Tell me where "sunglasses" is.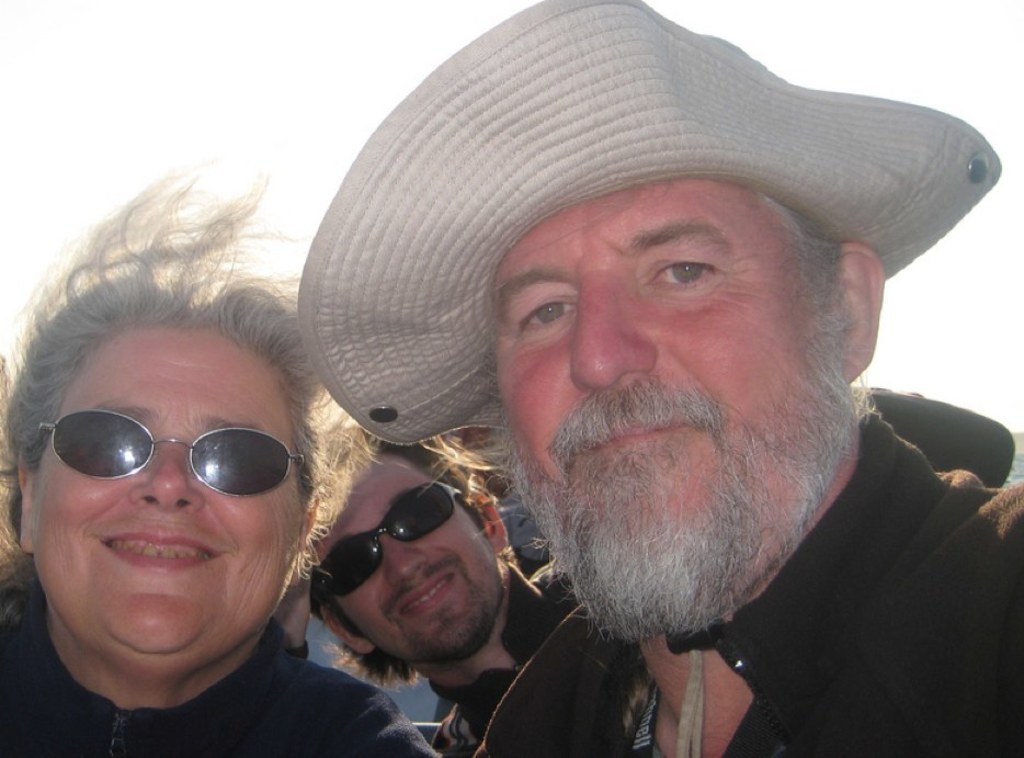
"sunglasses" is at box(314, 478, 465, 597).
